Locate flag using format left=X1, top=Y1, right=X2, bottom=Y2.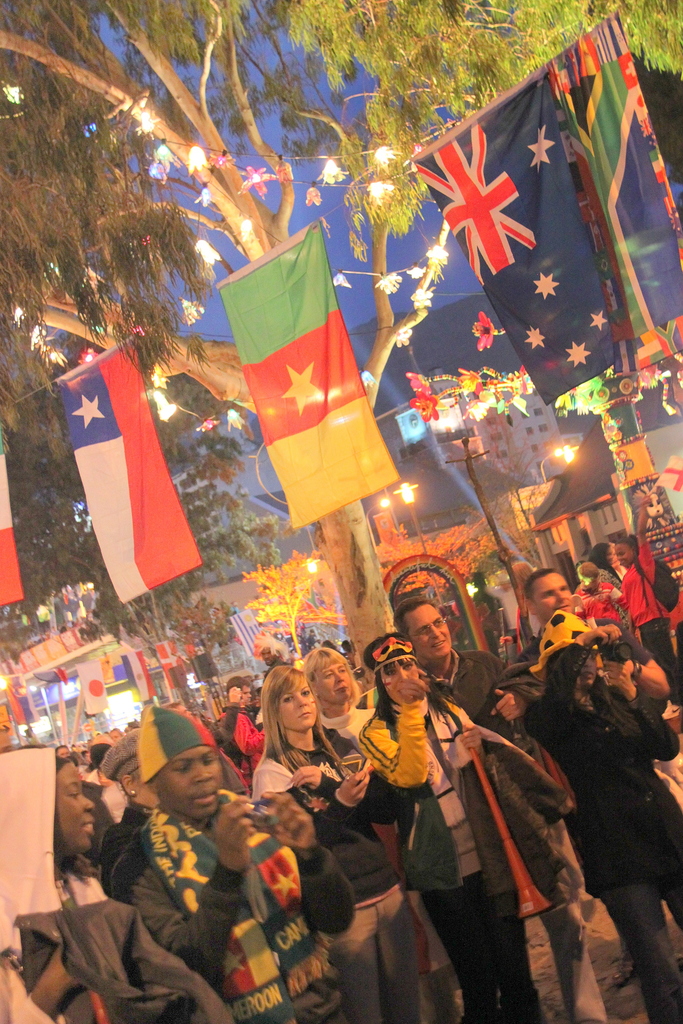
left=2, top=684, right=40, bottom=732.
